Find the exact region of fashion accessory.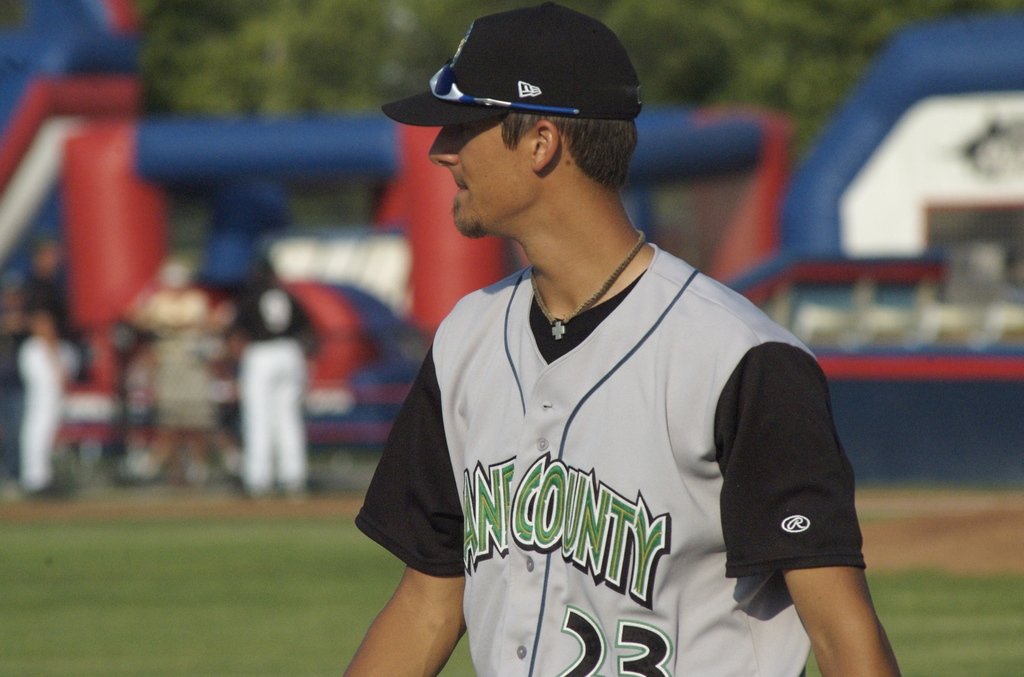
Exact region: 426,61,575,113.
